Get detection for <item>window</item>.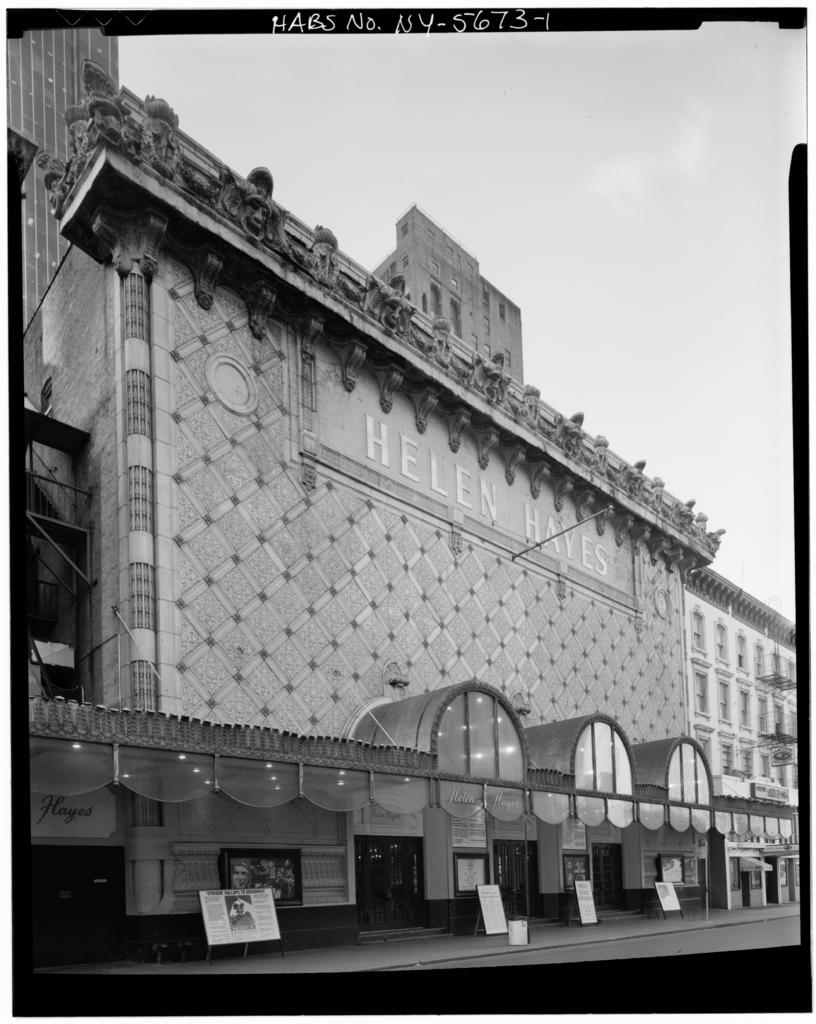
Detection: rect(736, 741, 757, 787).
